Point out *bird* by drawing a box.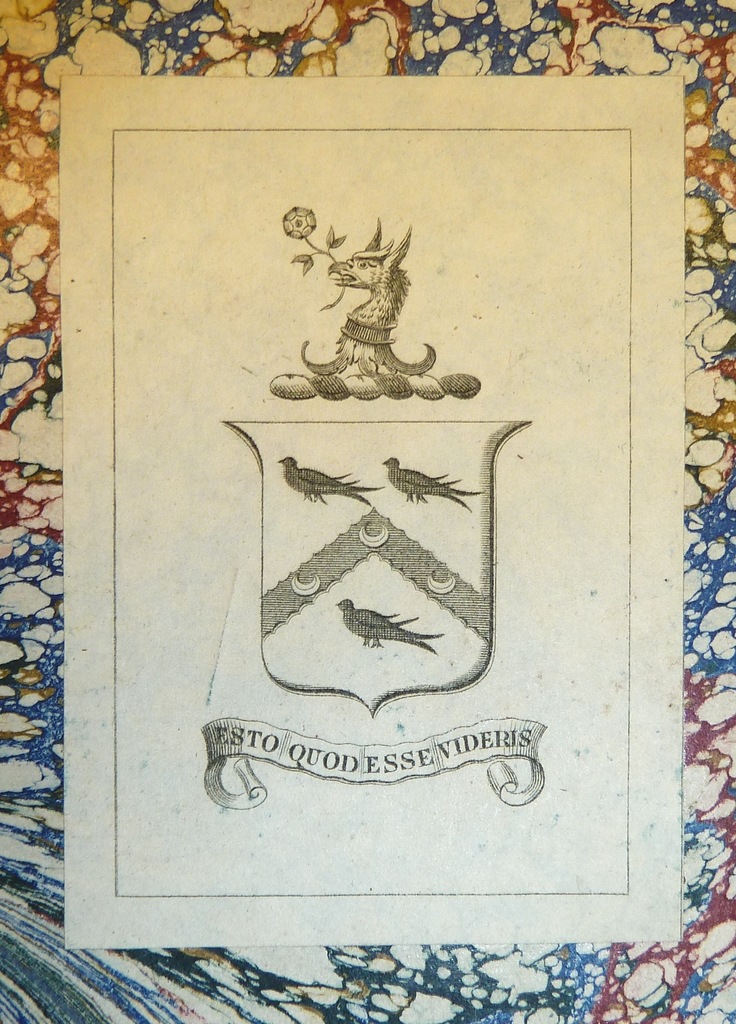
<box>386,460,477,510</box>.
